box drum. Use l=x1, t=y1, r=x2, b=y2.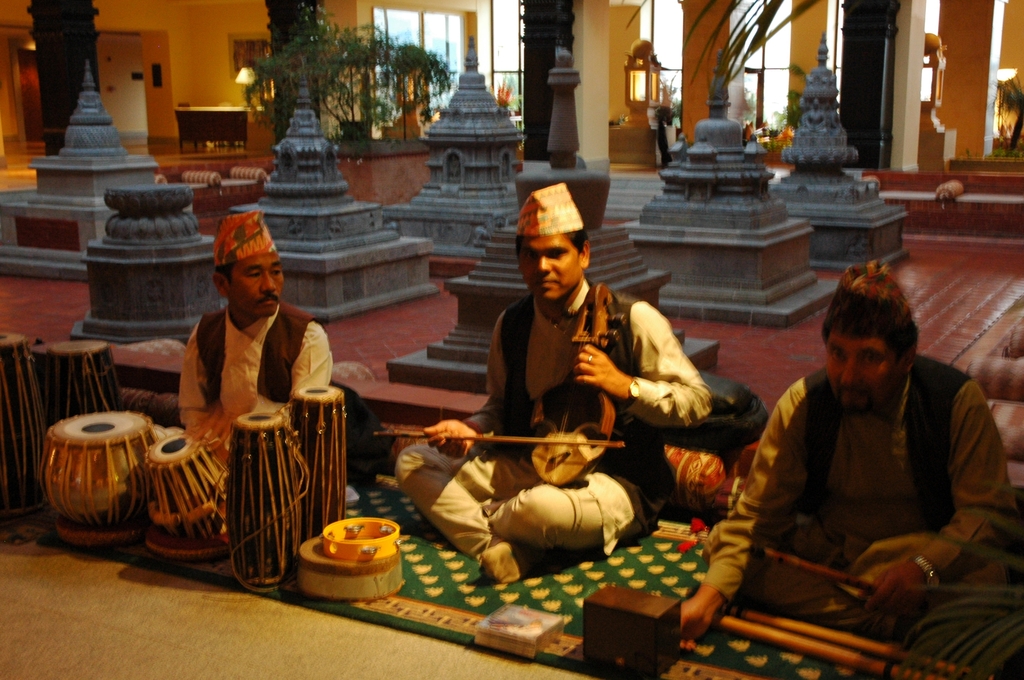
l=228, t=412, r=305, b=587.
